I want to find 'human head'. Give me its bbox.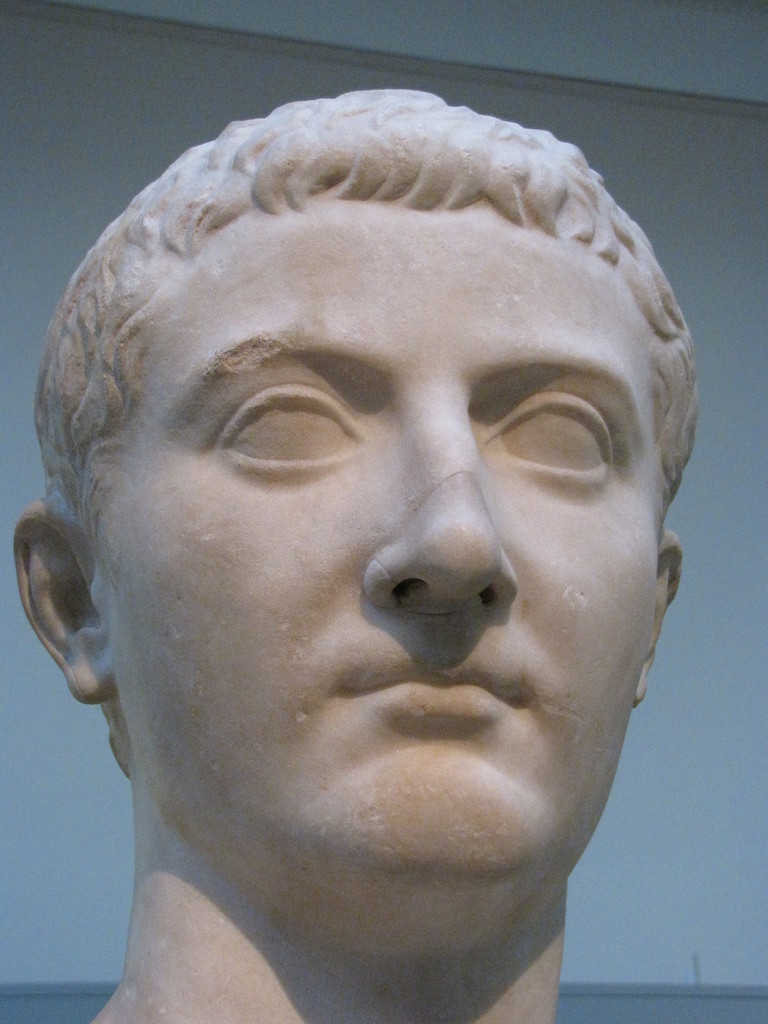
73/71/660/877.
